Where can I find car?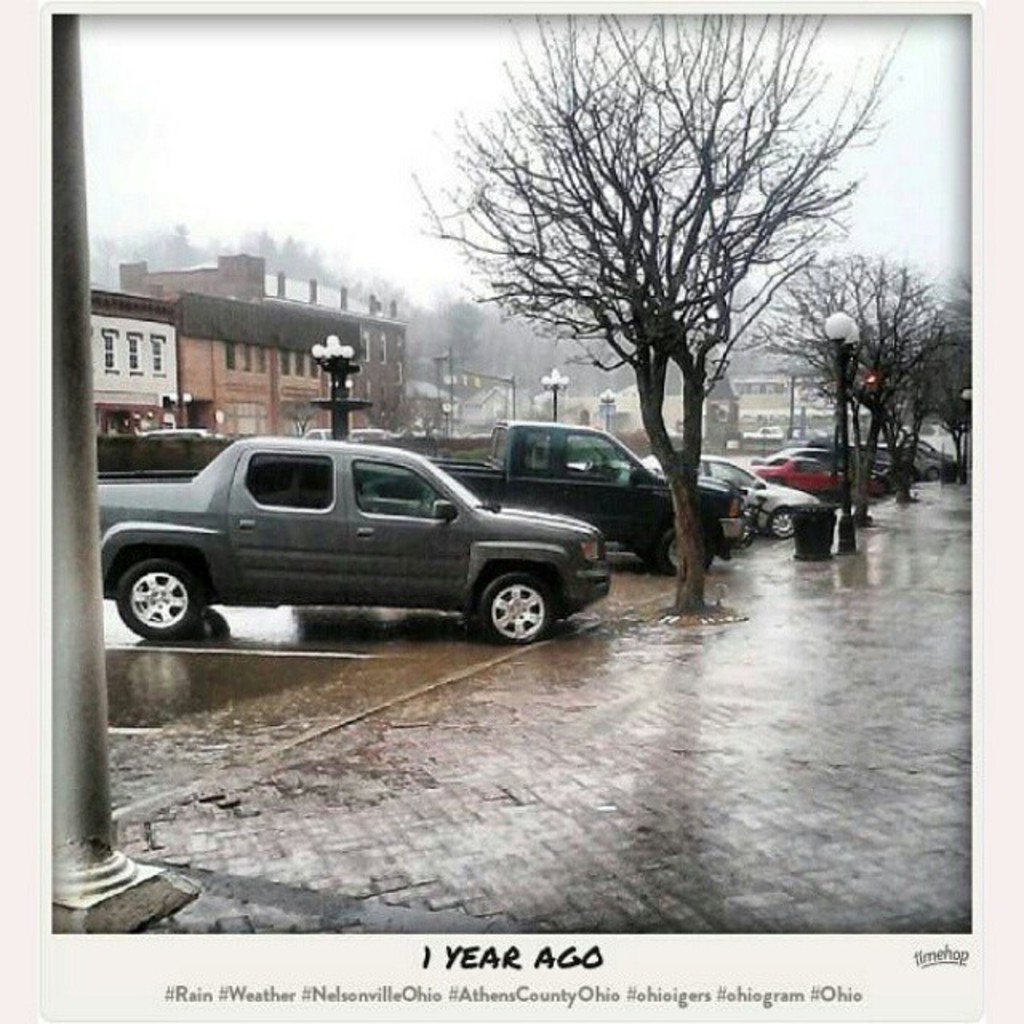
You can find it at <bbox>643, 459, 818, 549</bbox>.
